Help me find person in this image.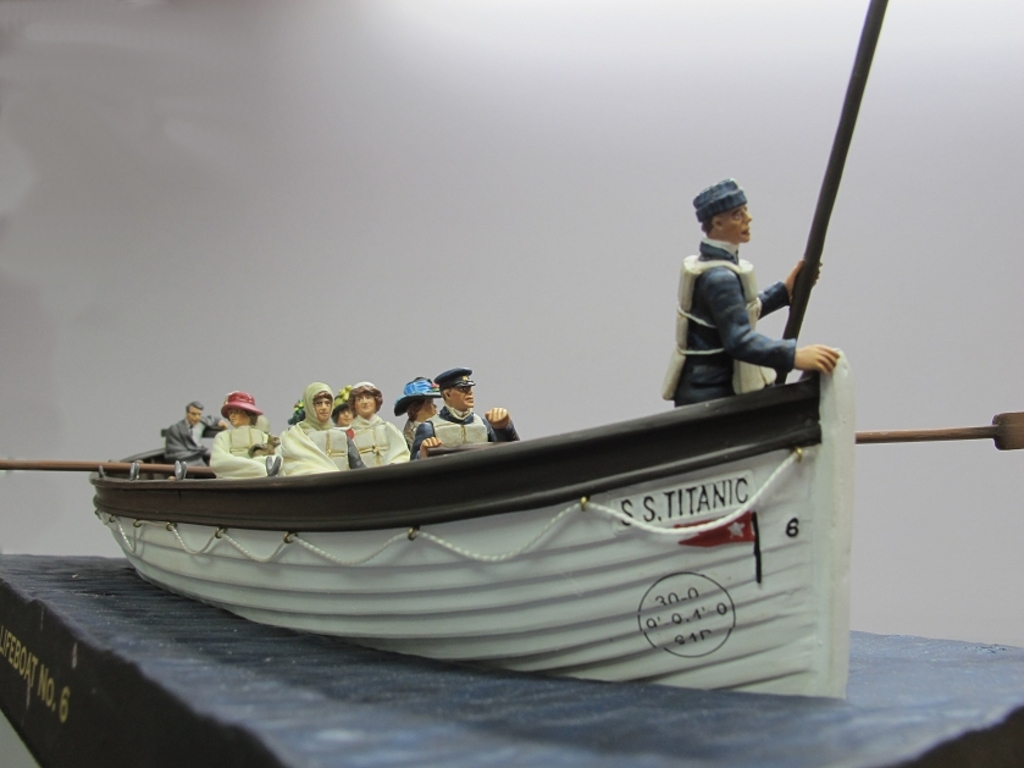
Found it: 345/381/410/465.
